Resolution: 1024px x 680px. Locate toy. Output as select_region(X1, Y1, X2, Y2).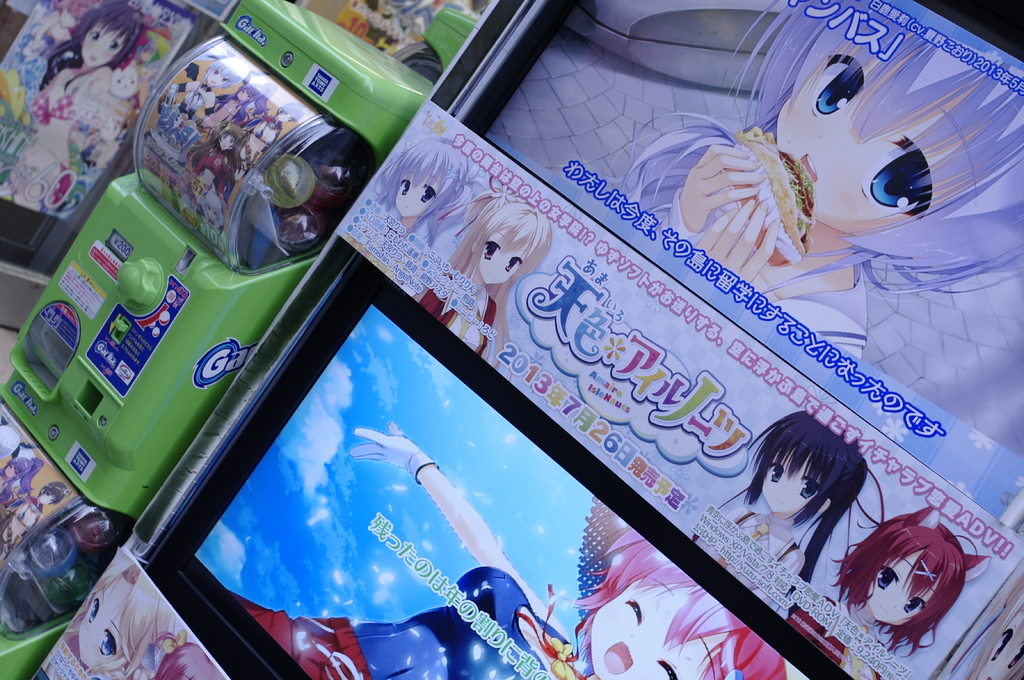
select_region(692, 434, 867, 607).
